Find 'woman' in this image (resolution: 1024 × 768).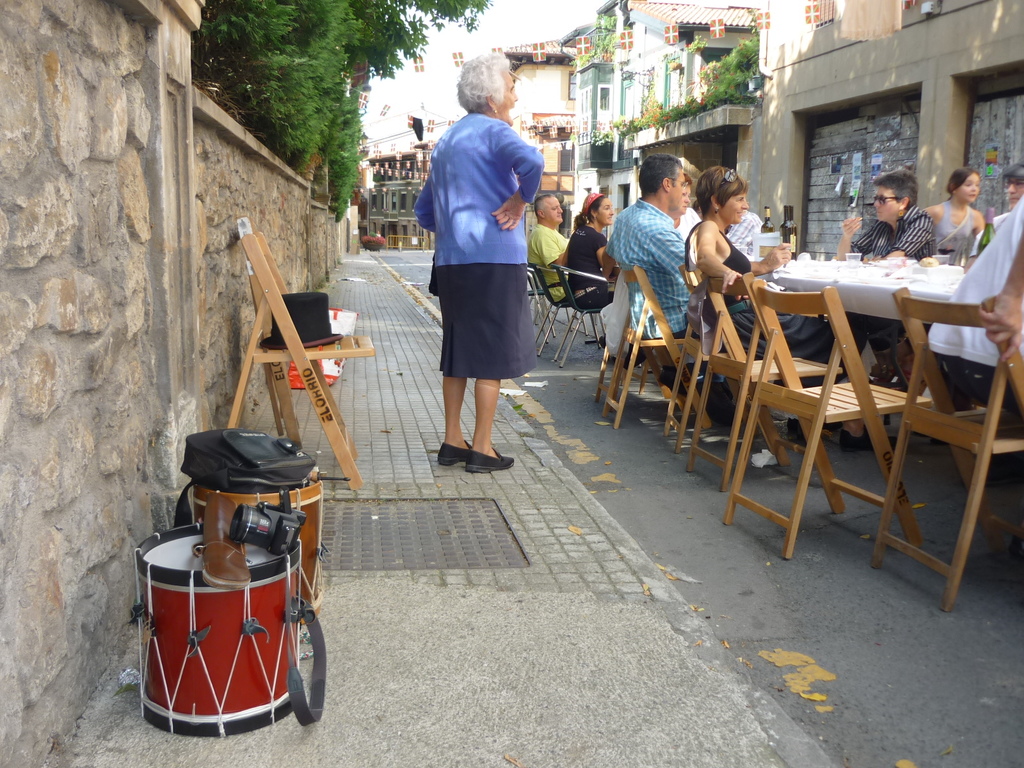
pyautogui.locateOnScreen(412, 52, 550, 473).
